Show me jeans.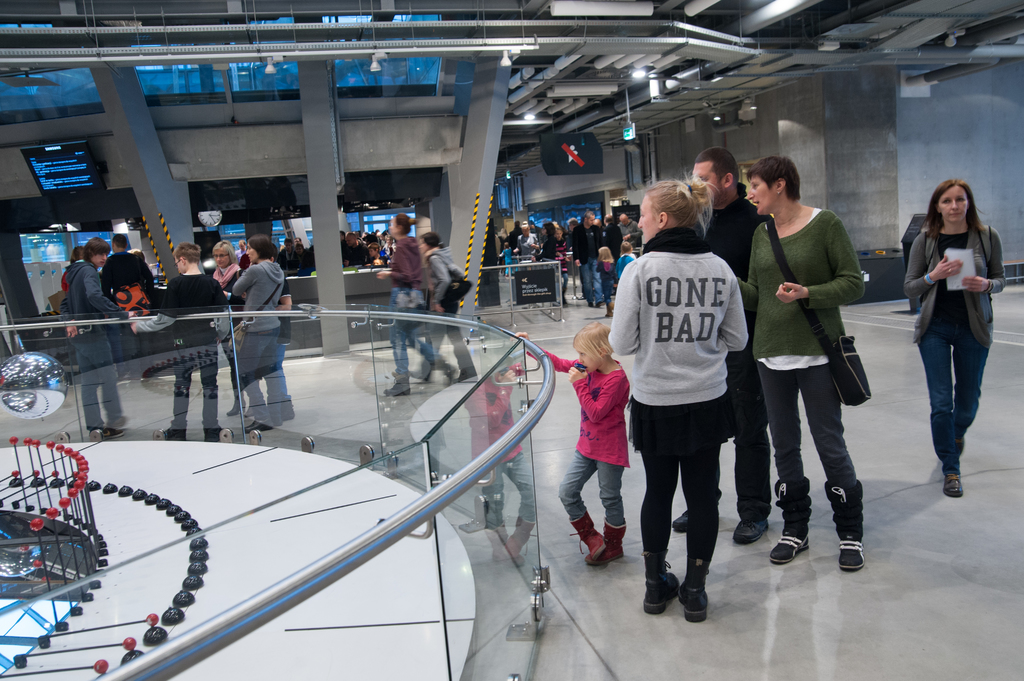
jeans is here: left=583, top=261, right=599, bottom=303.
